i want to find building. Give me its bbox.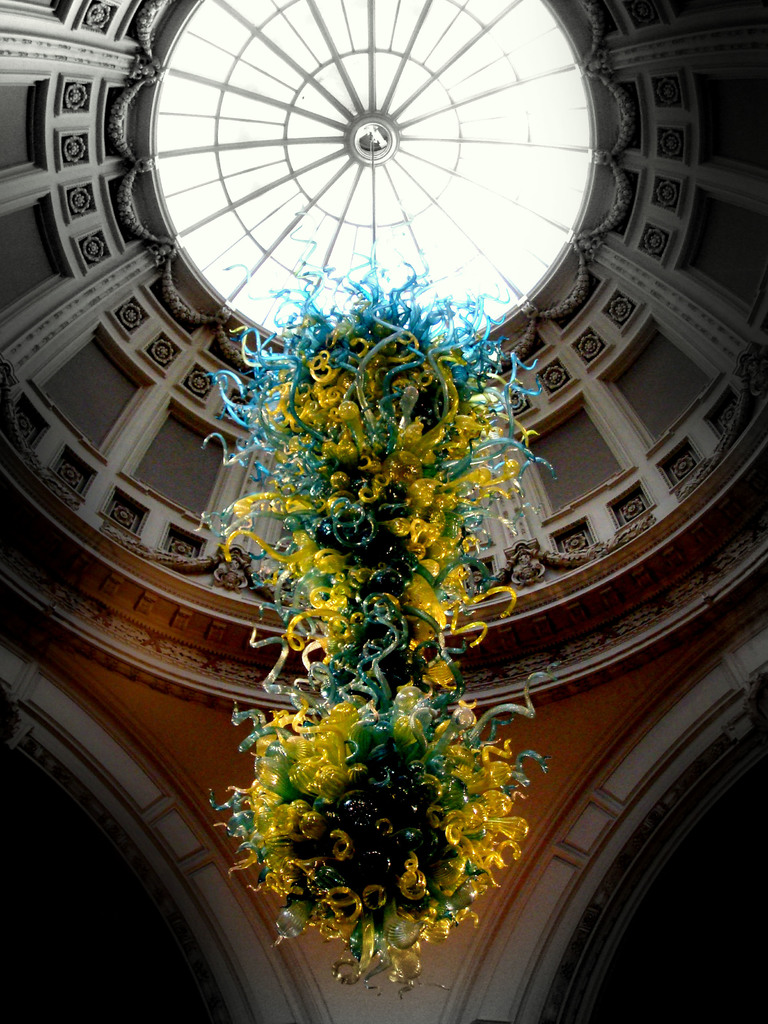
region(0, 0, 767, 1023).
